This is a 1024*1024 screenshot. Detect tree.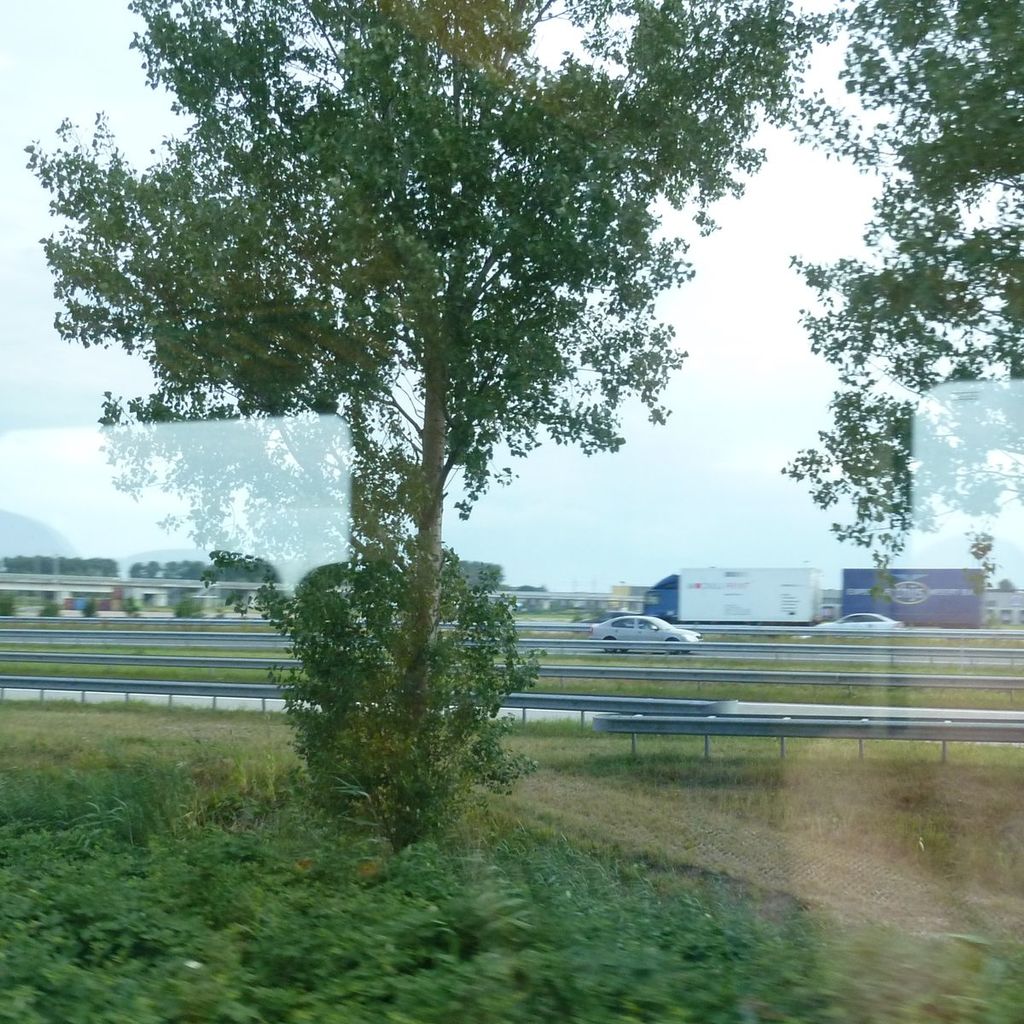
(698, 0, 1023, 603).
